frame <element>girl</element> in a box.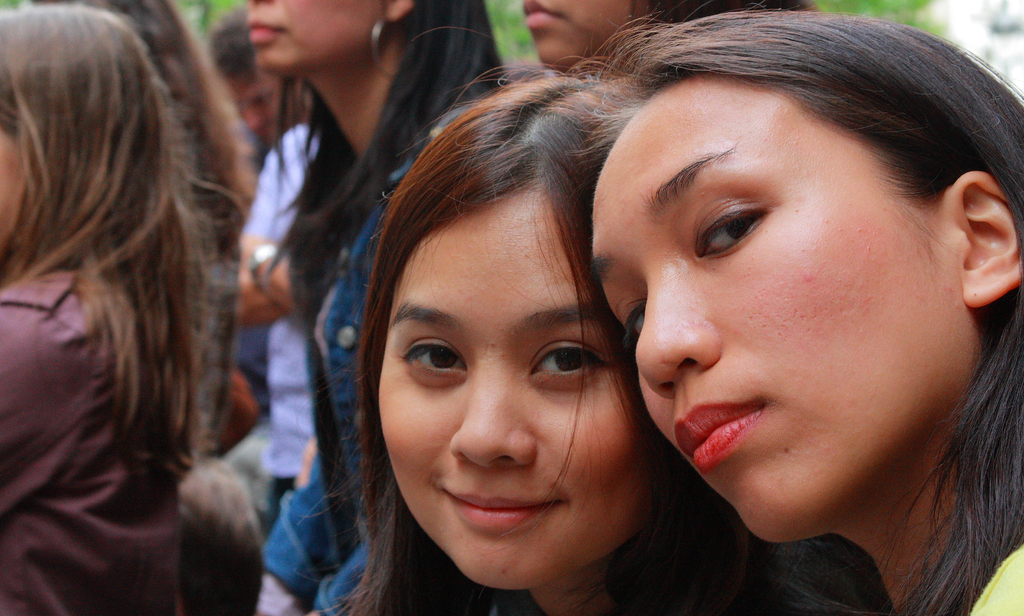
detection(580, 13, 1023, 615).
